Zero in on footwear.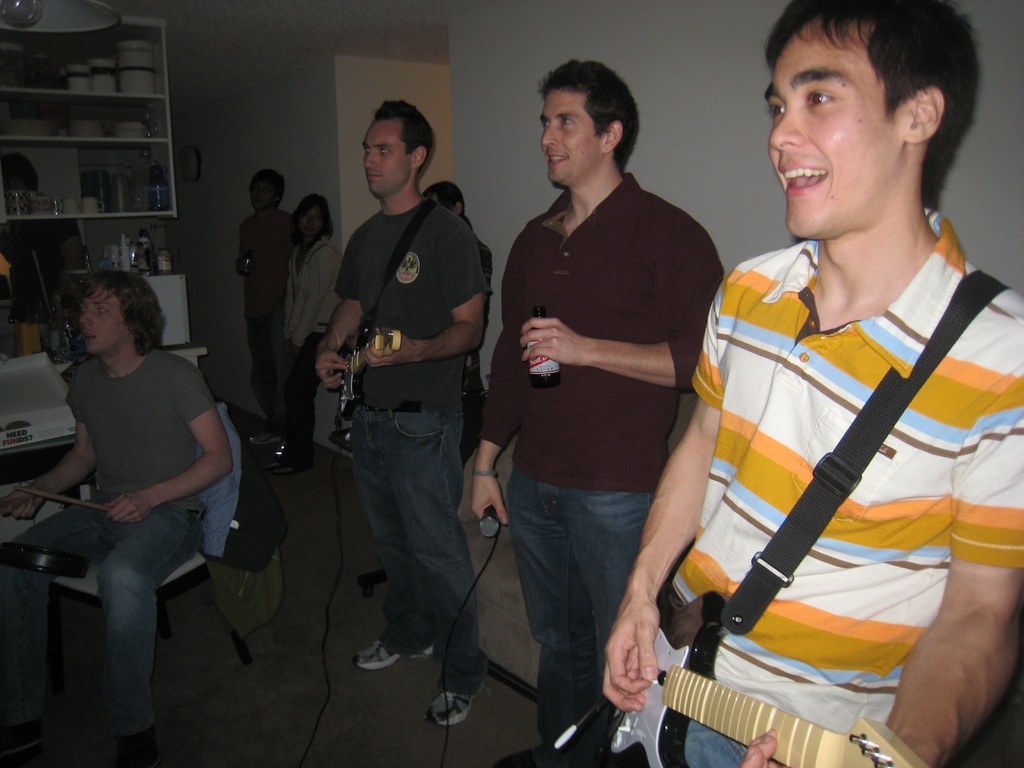
Zeroed in: region(113, 726, 156, 767).
